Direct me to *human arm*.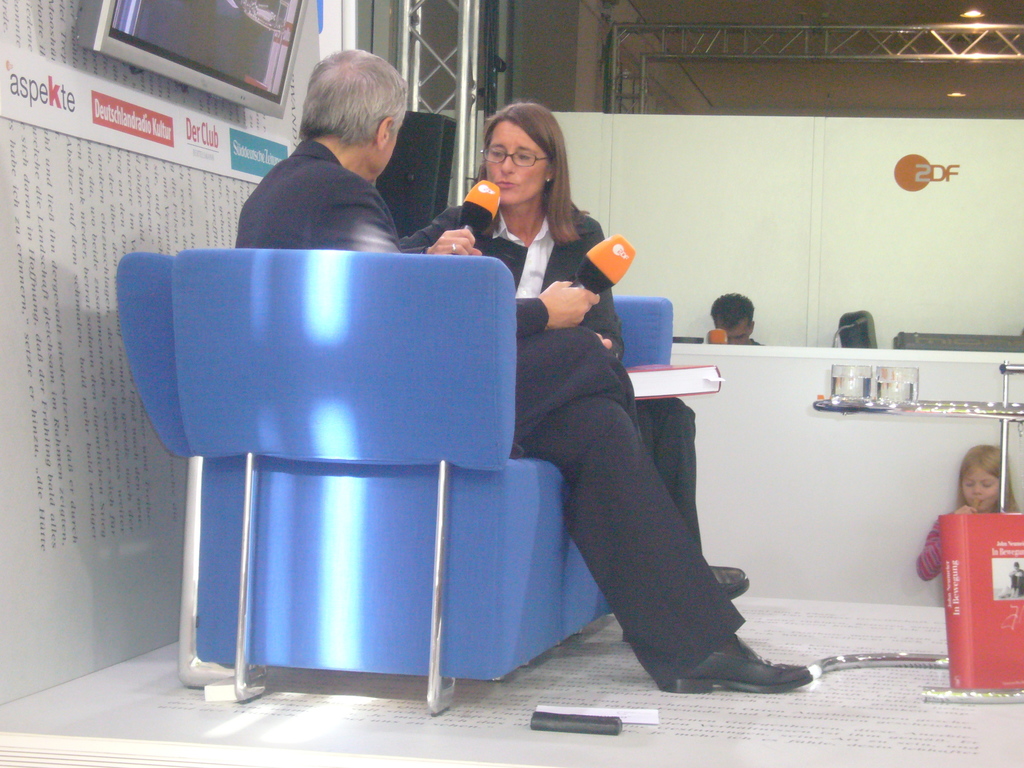
Direction: BBox(401, 198, 484, 273).
